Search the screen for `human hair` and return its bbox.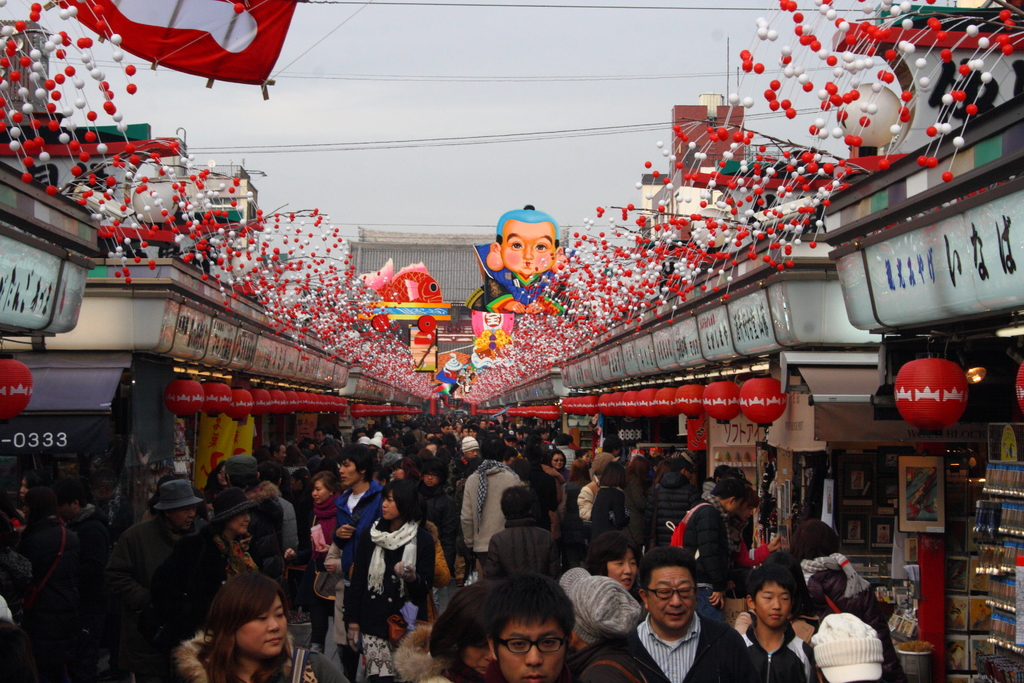
Found: select_region(673, 460, 696, 474).
